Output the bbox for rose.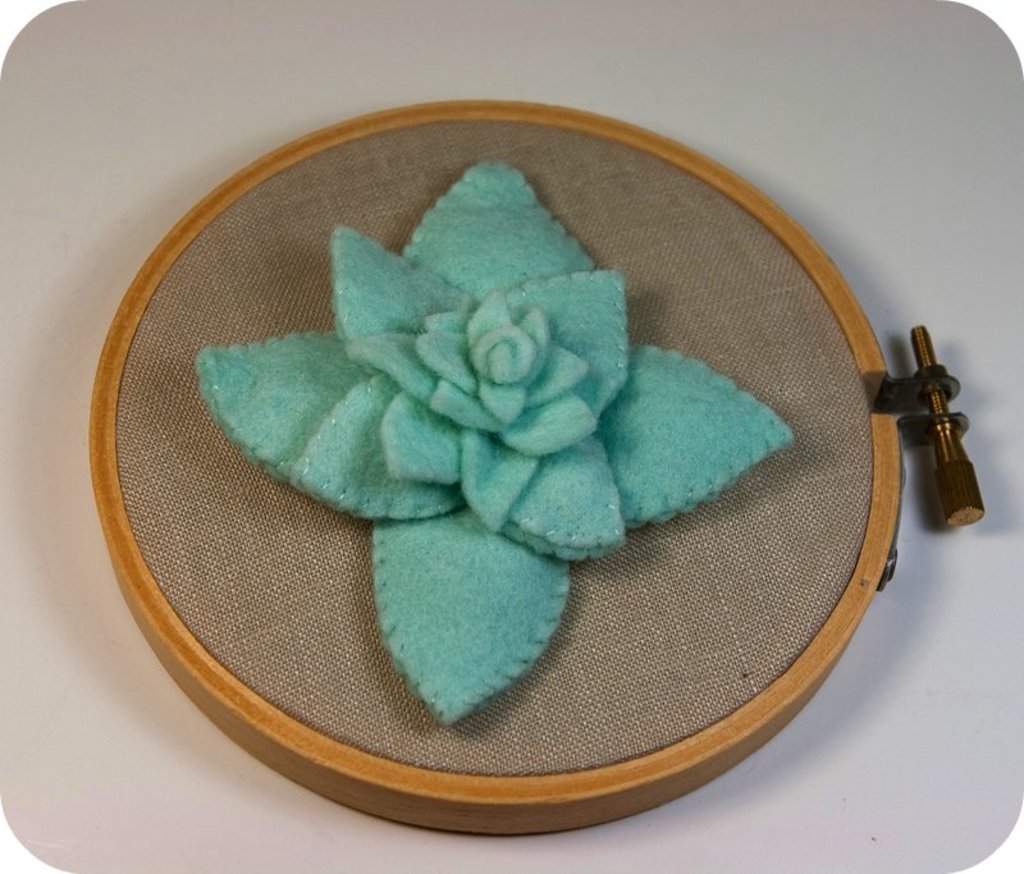
crop(197, 154, 796, 729).
